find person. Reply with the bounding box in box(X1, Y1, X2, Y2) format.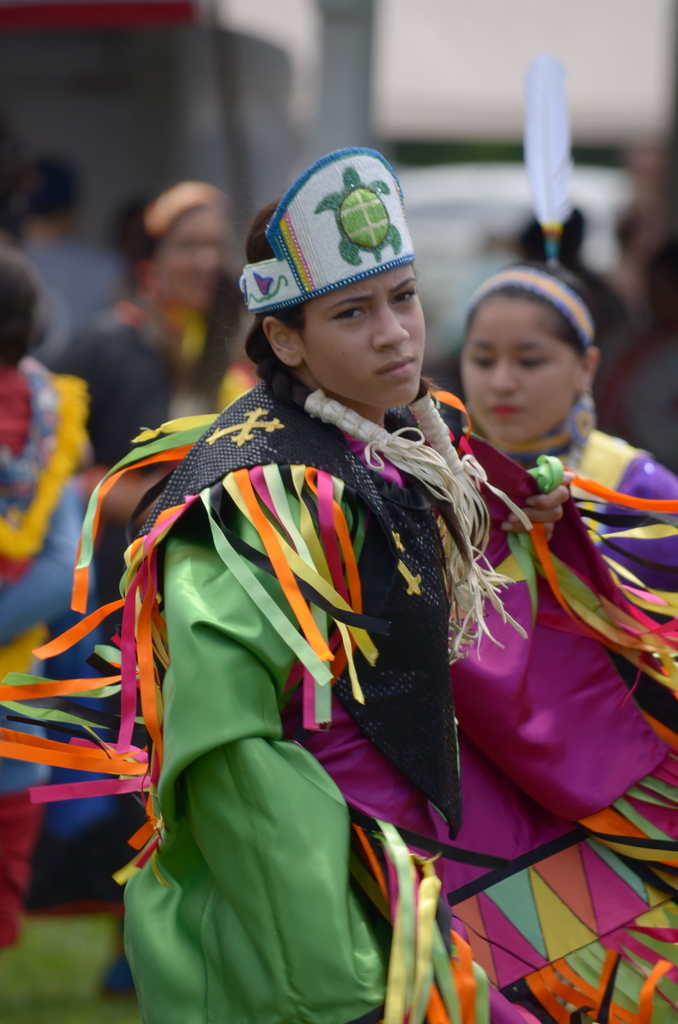
box(74, 163, 259, 1008).
